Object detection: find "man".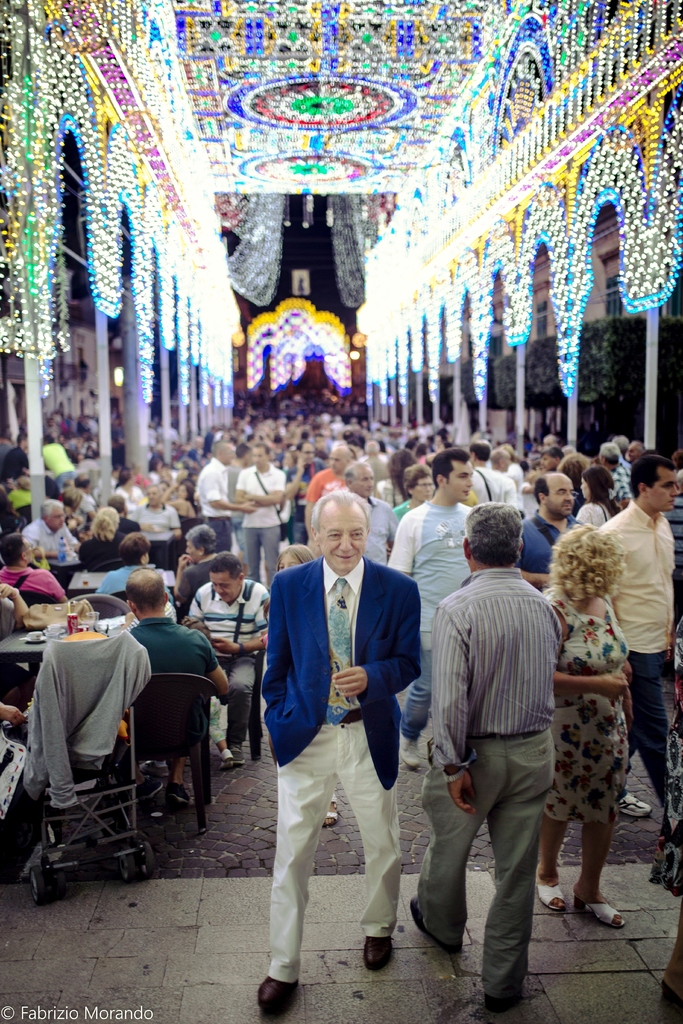
(131, 486, 182, 559).
